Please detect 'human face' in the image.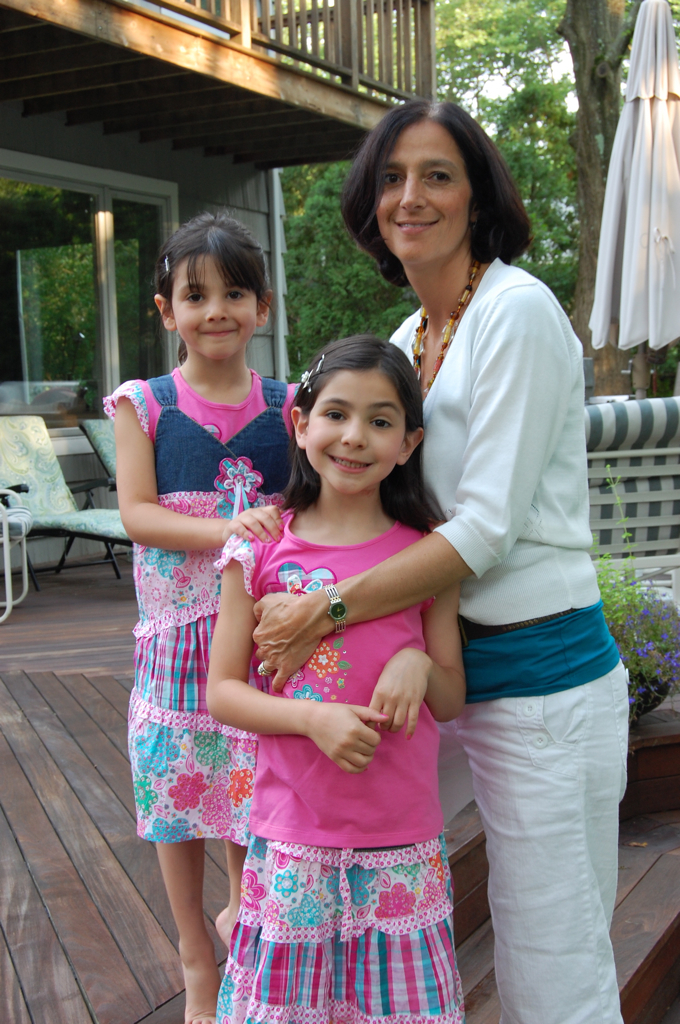
detection(173, 253, 262, 359).
